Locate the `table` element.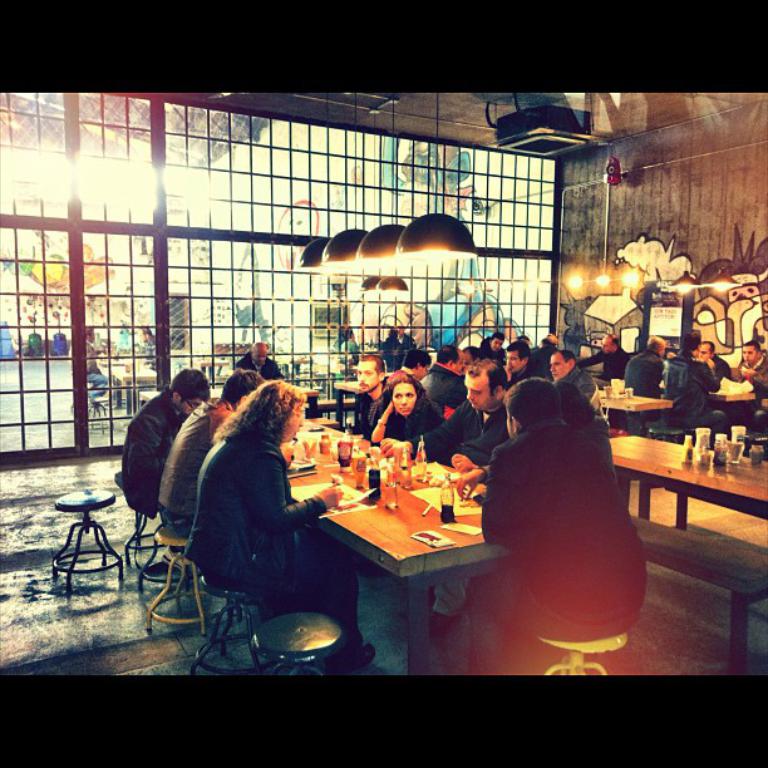
Element bbox: region(610, 432, 767, 535).
